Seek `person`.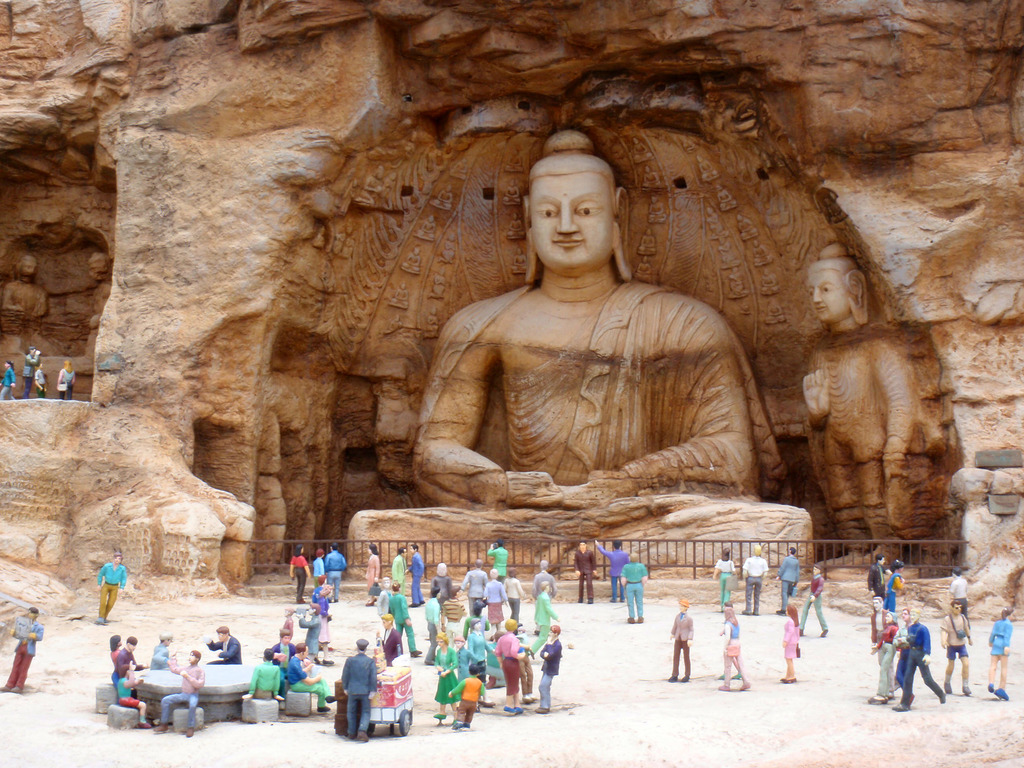
<bbox>429, 564, 462, 605</bbox>.
